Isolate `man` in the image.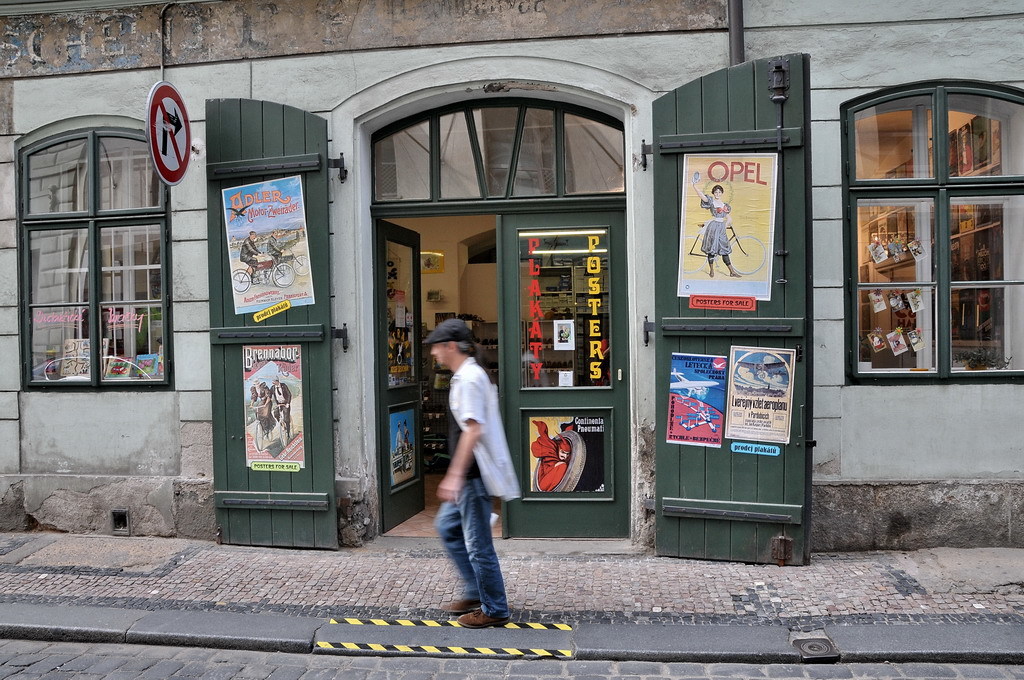
Isolated region: pyautogui.locateOnScreen(237, 231, 259, 279).
